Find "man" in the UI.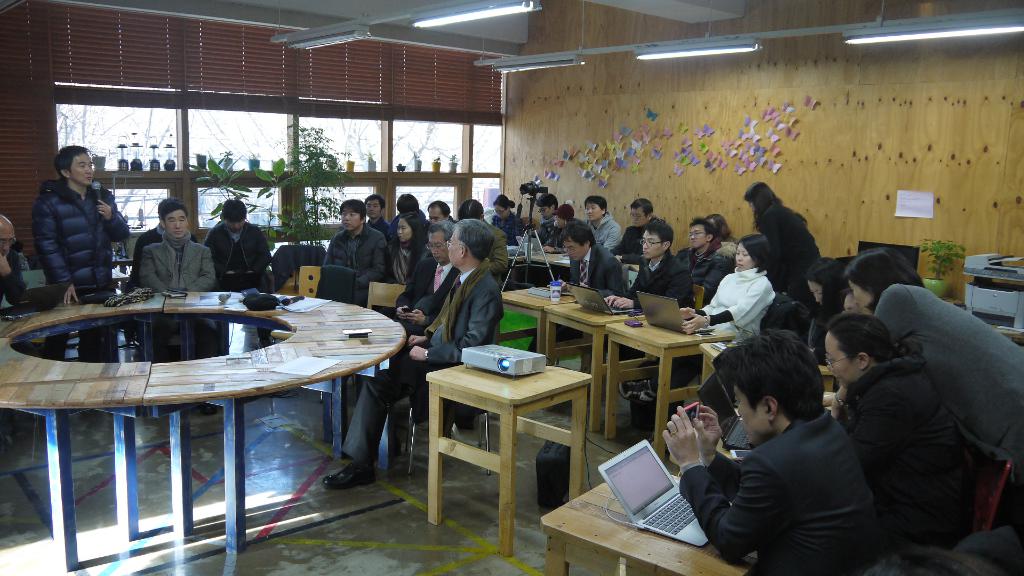
UI element at 680:345:892:568.
